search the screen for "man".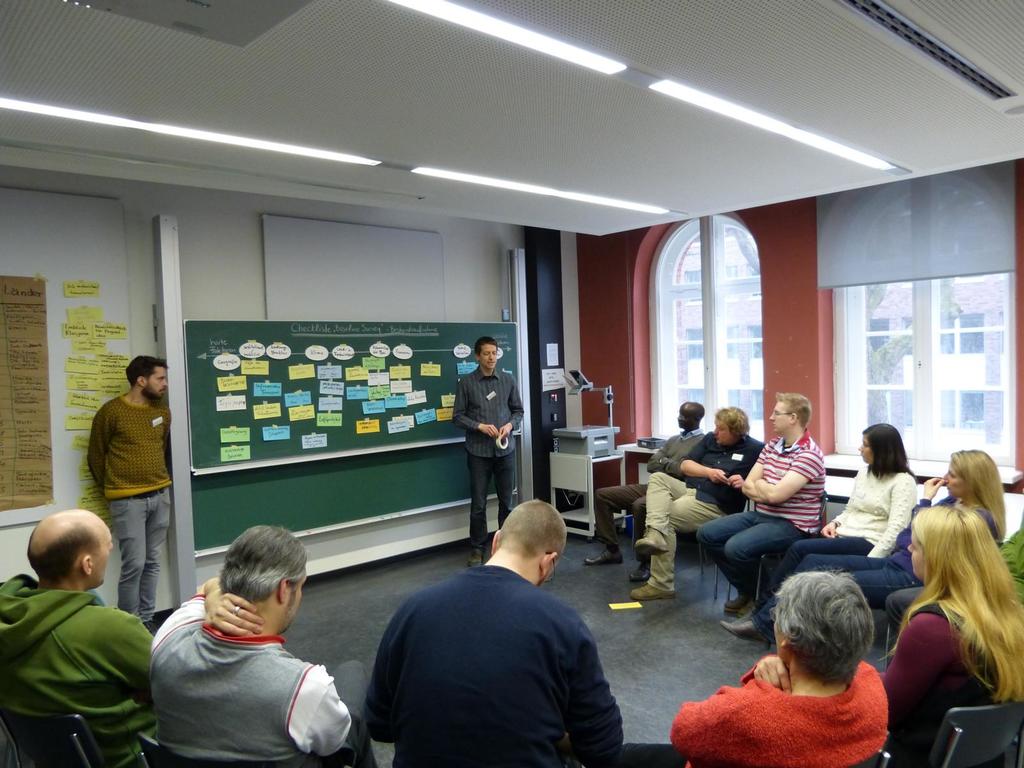
Found at locate(695, 389, 825, 616).
